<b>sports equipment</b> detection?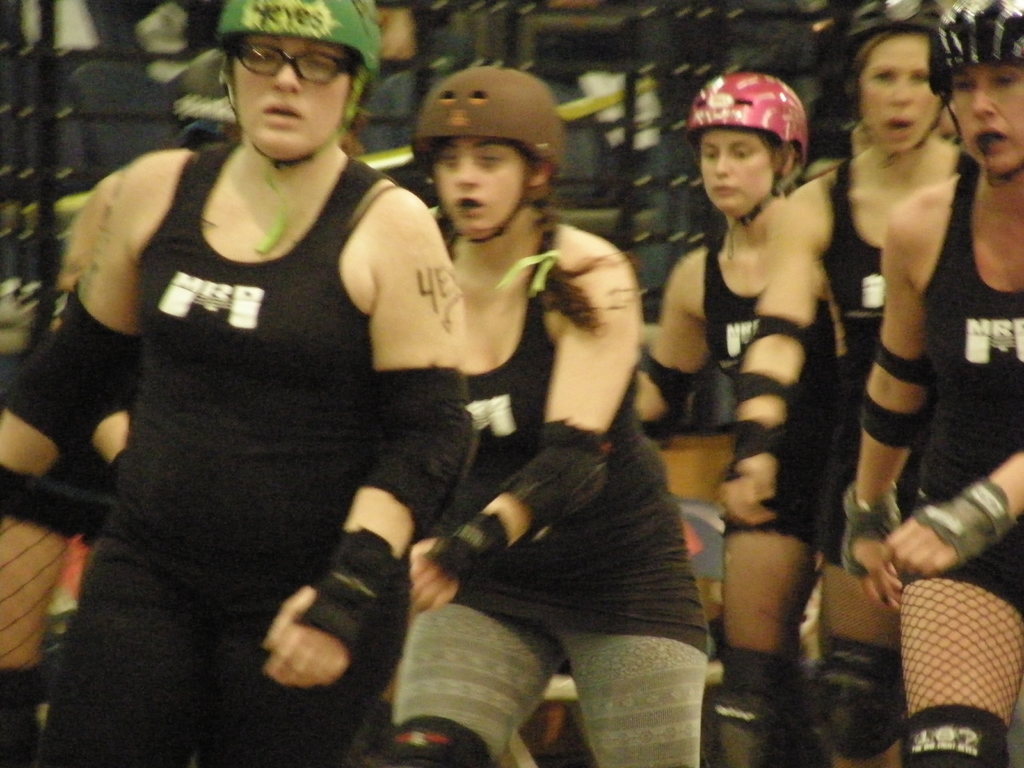
[424, 511, 509, 584]
